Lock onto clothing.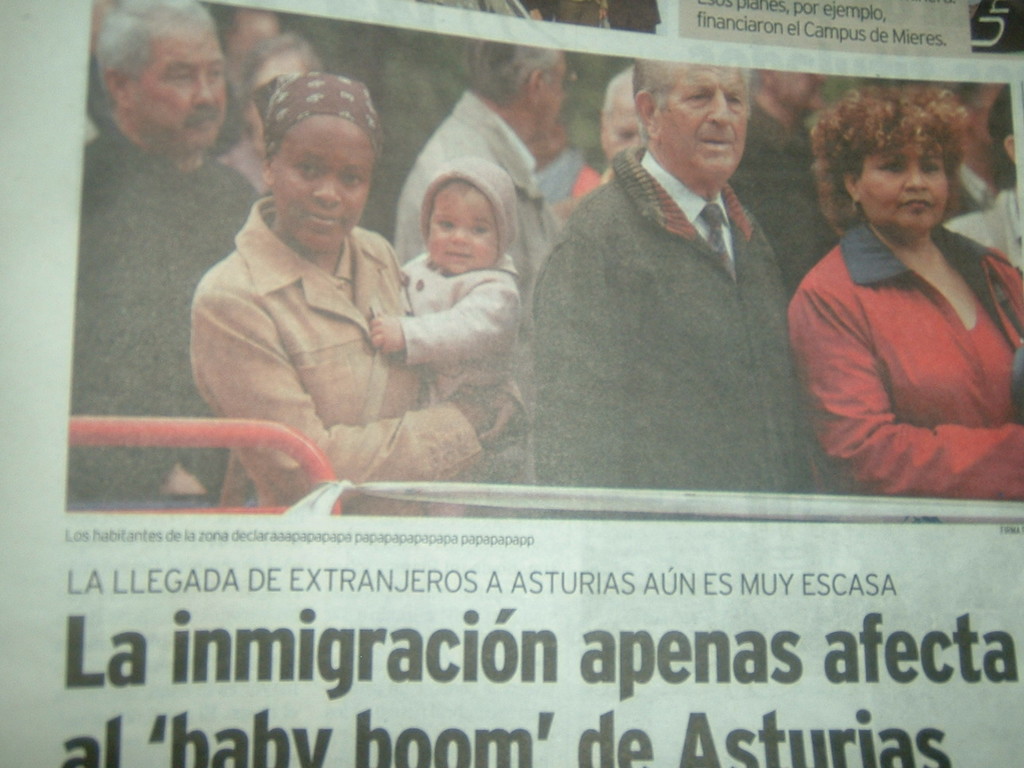
Locked: pyautogui.locateOnScreen(210, 138, 278, 202).
